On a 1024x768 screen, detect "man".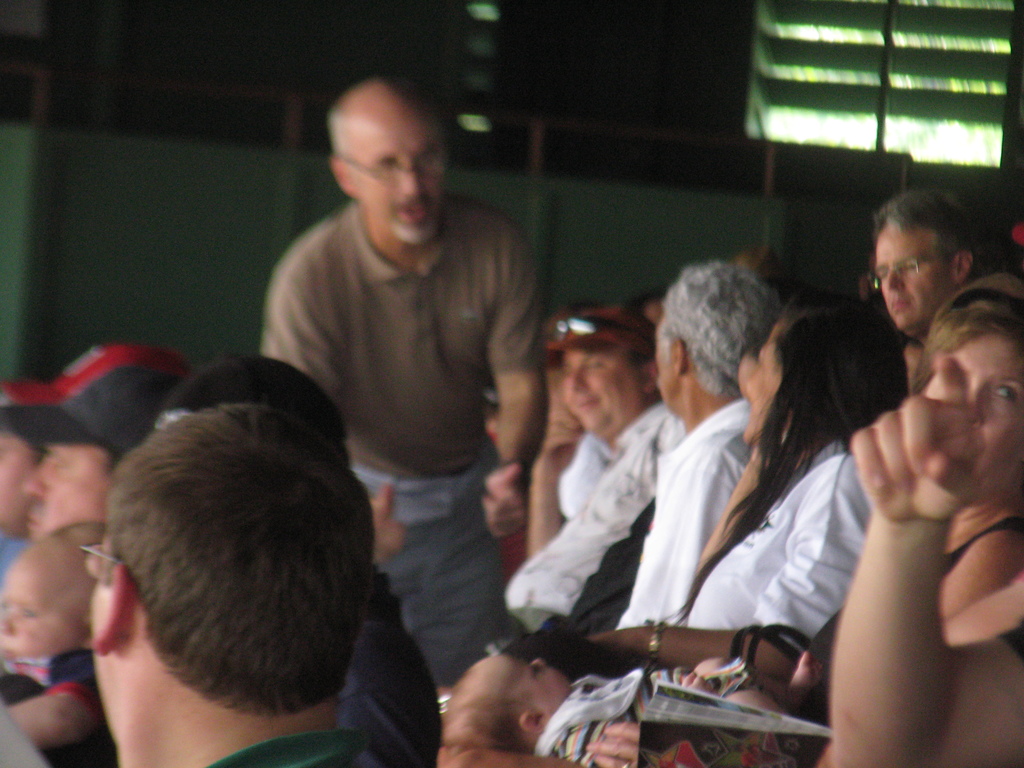
BBox(0, 360, 184, 538).
